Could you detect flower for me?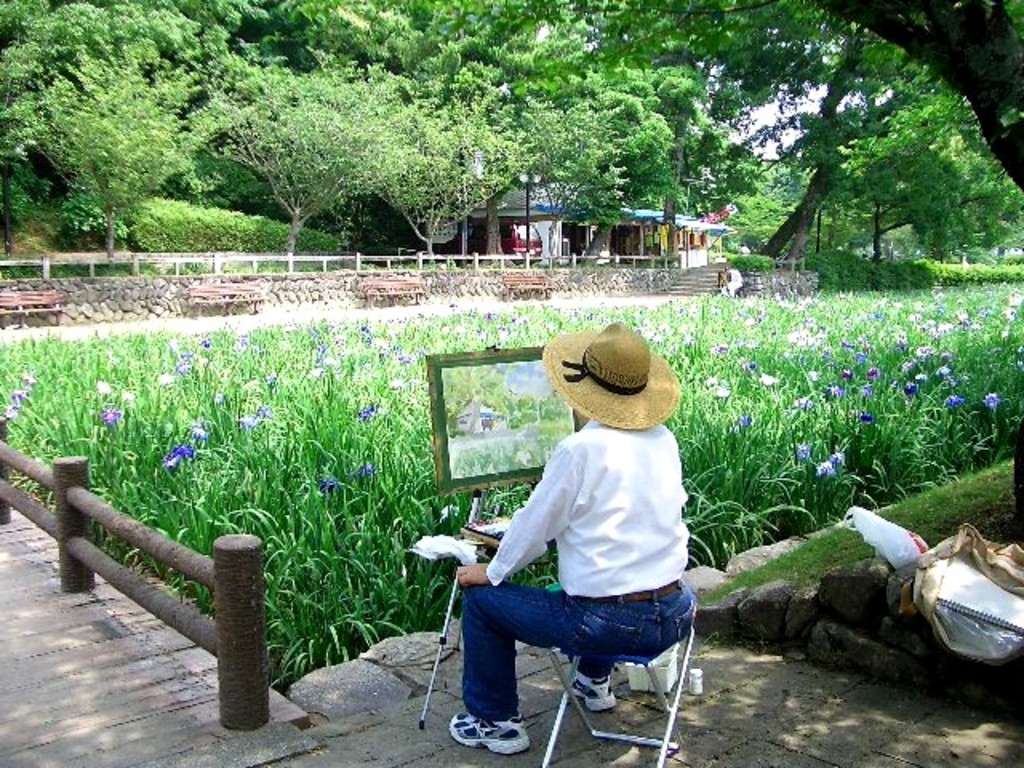
Detection result: <box>710,374,733,398</box>.
